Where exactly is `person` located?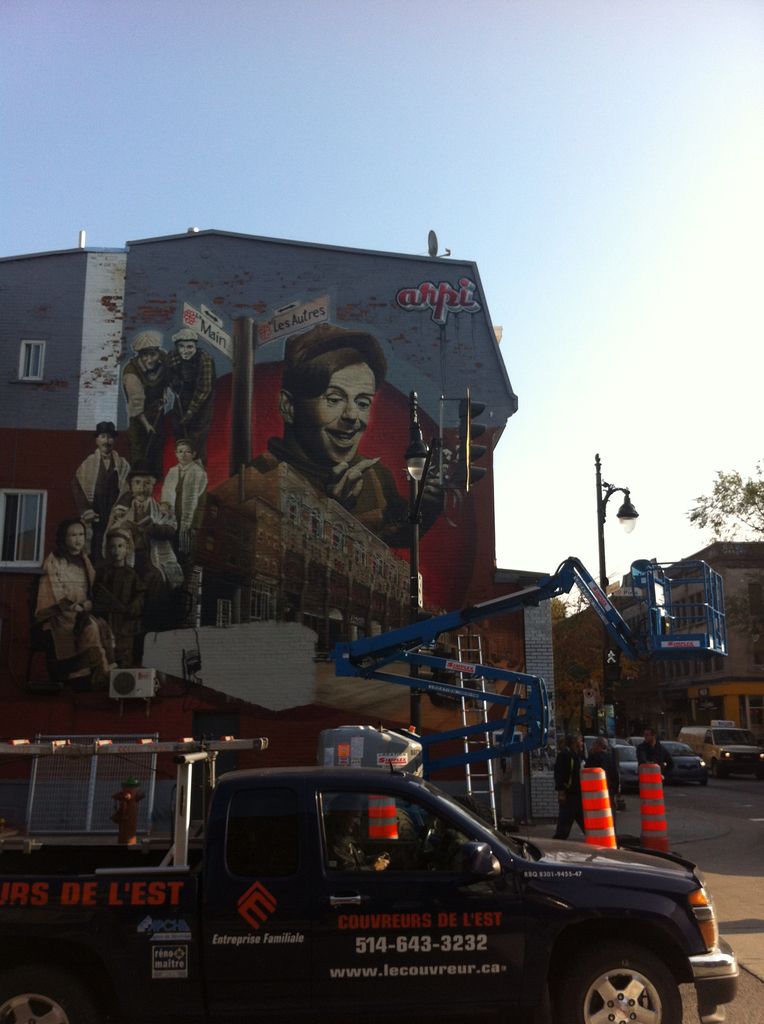
Its bounding box is 38/518/112/686.
